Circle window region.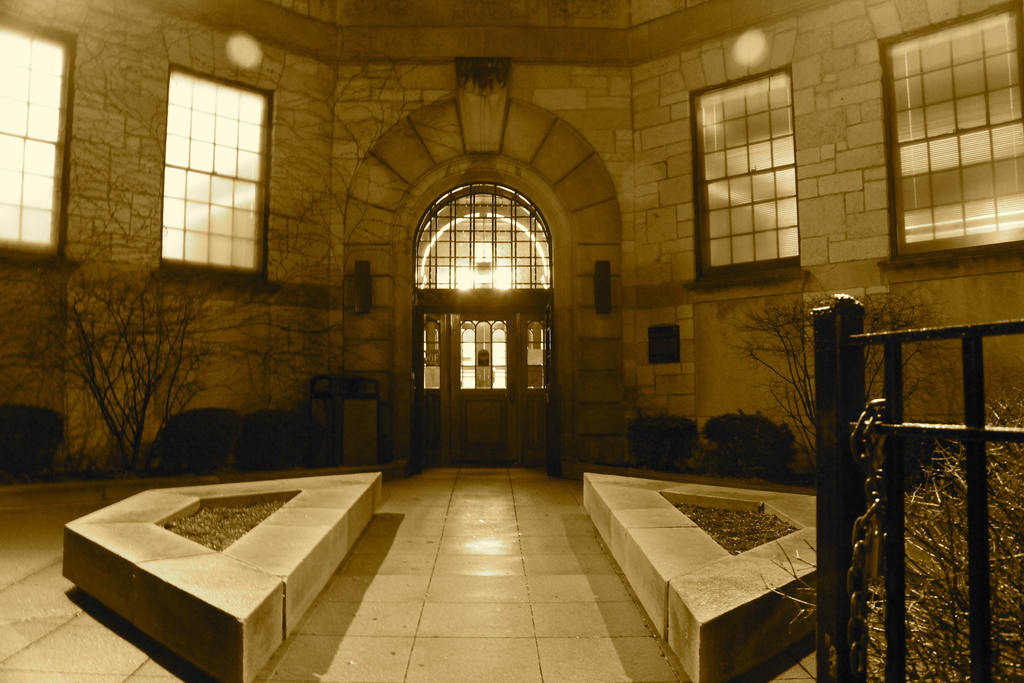
Region: <box>417,183,552,288</box>.
